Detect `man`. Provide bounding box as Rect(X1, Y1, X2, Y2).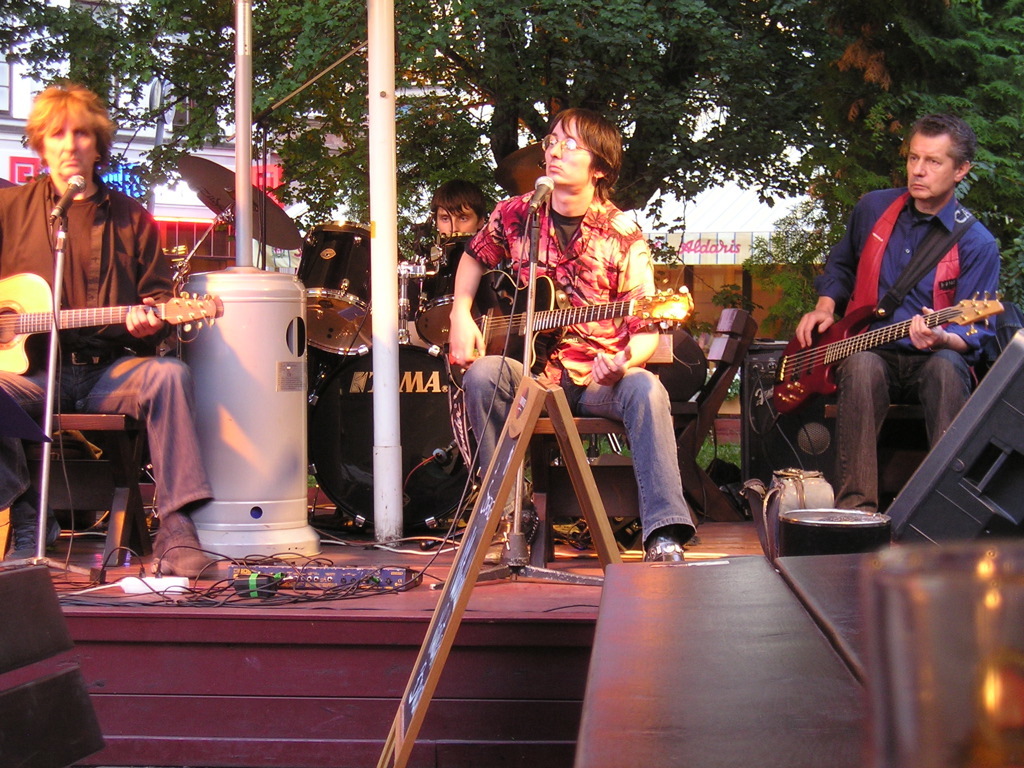
Rect(760, 111, 1009, 520).
